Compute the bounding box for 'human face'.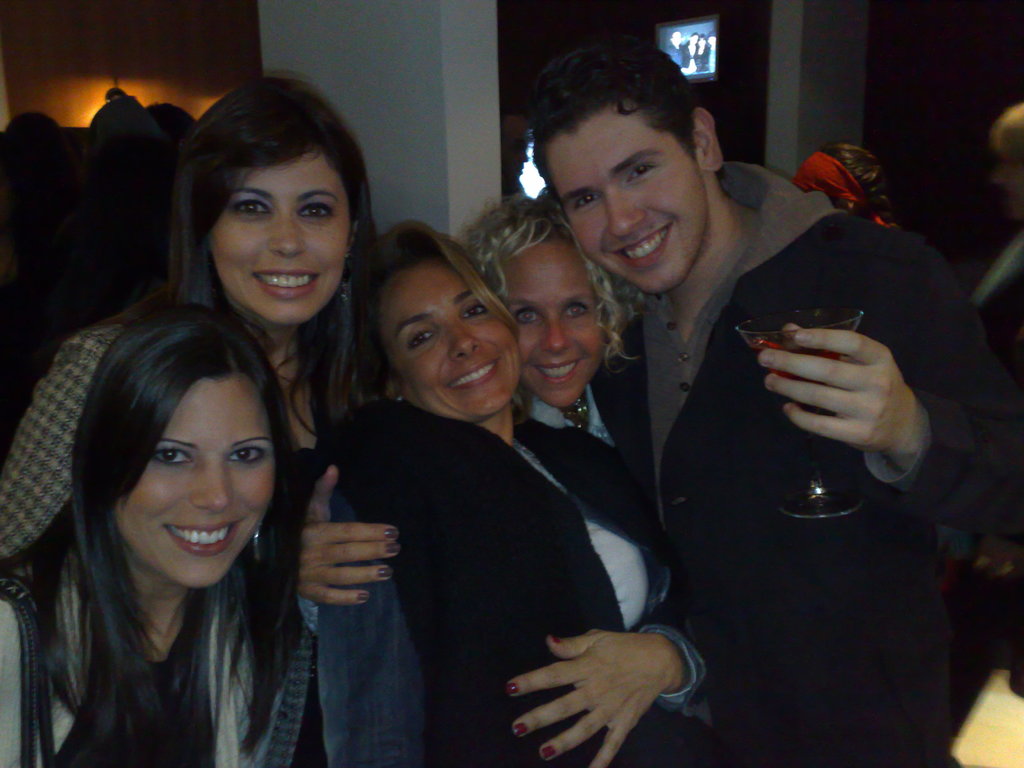
{"x1": 118, "y1": 379, "x2": 272, "y2": 588}.
